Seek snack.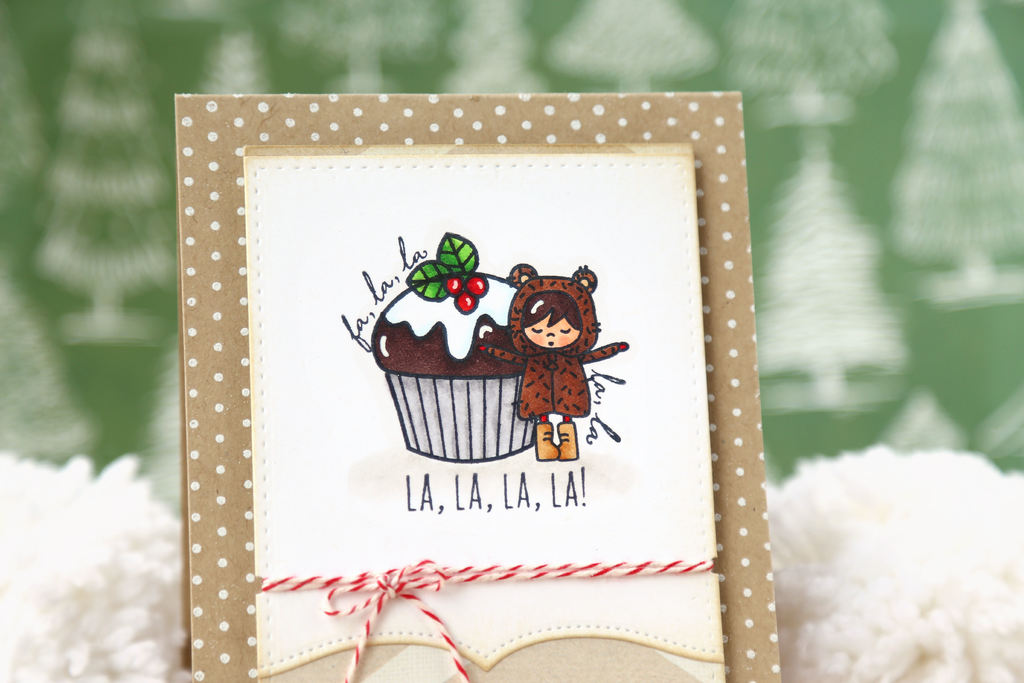
x1=371, y1=233, x2=538, y2=462.
